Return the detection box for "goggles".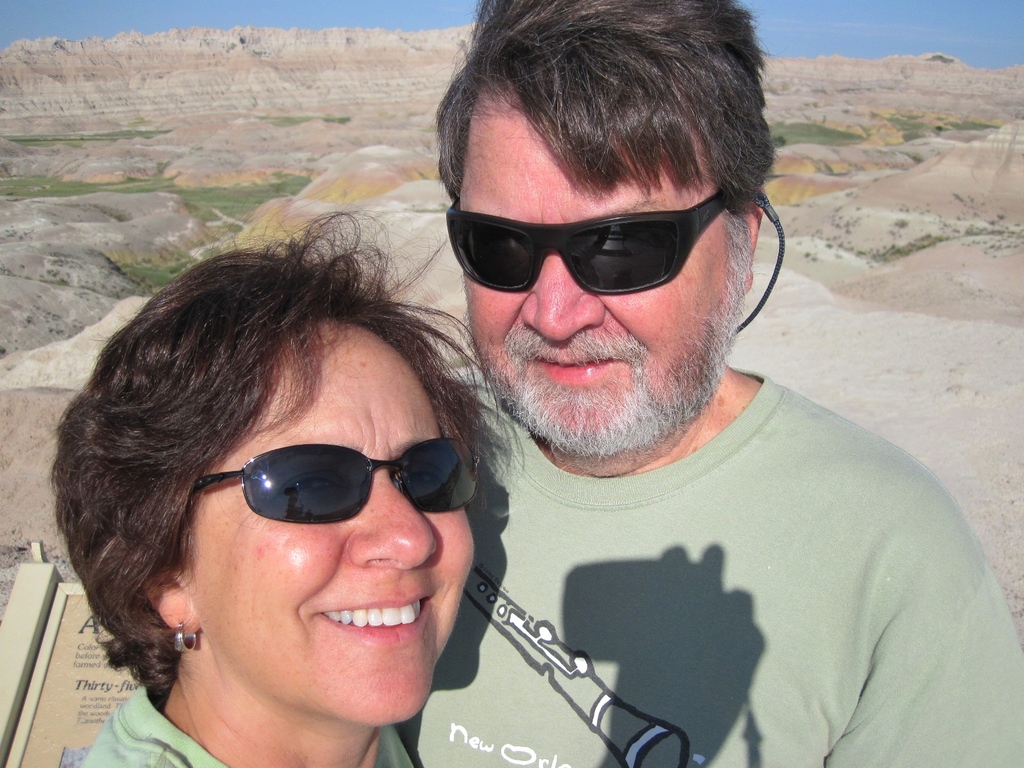
191 442 482 524.
